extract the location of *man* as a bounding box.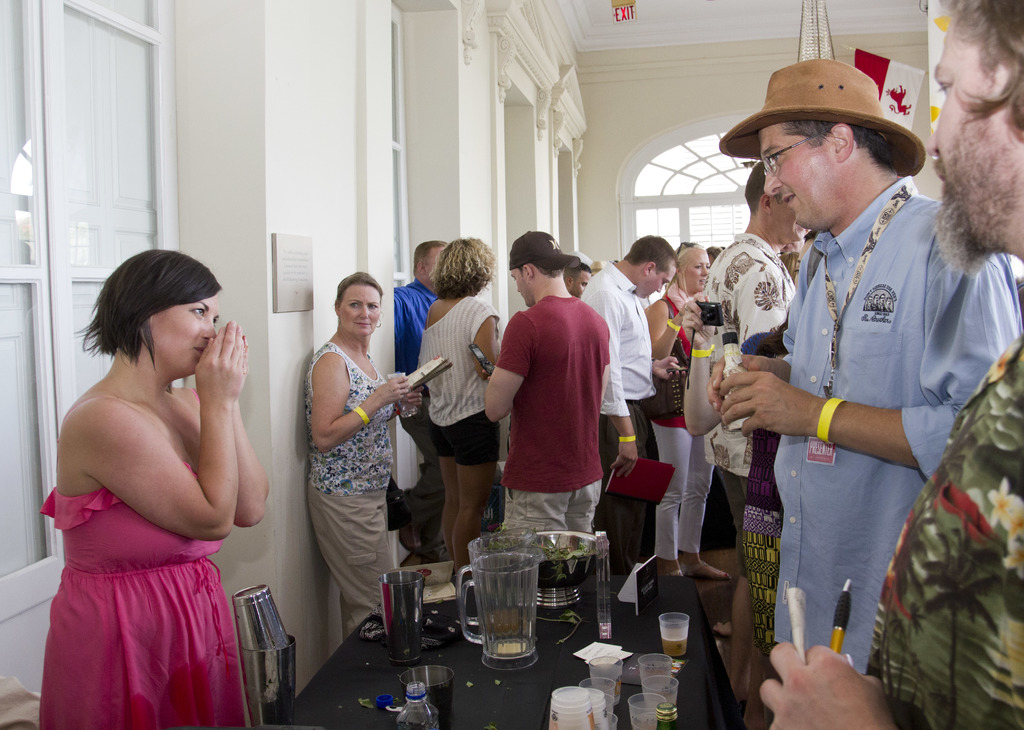
<bbox>386, 234, 447, 562</bbox>.
